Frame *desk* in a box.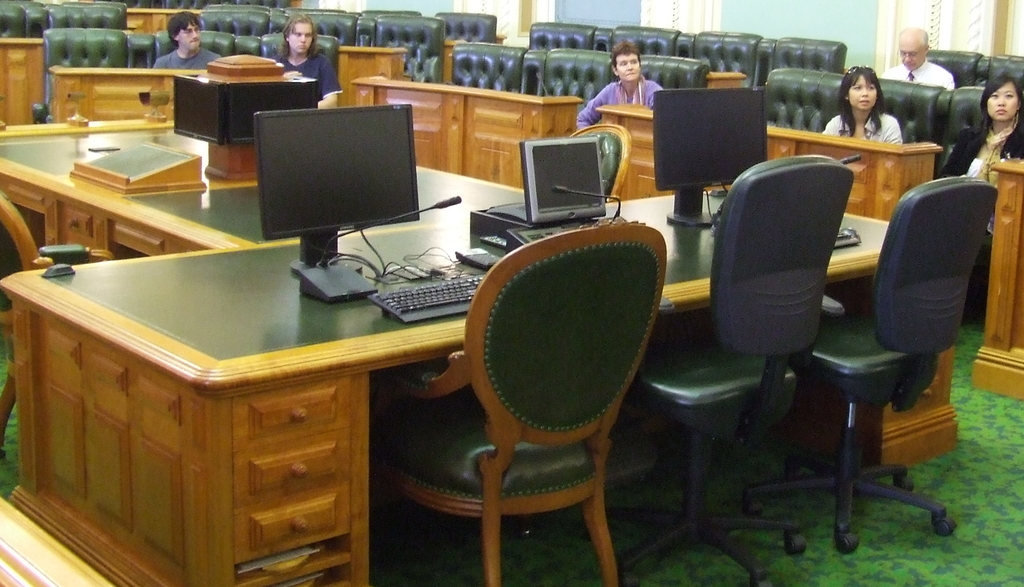
(x1=36, y1=163, x2=857, y2=573).
